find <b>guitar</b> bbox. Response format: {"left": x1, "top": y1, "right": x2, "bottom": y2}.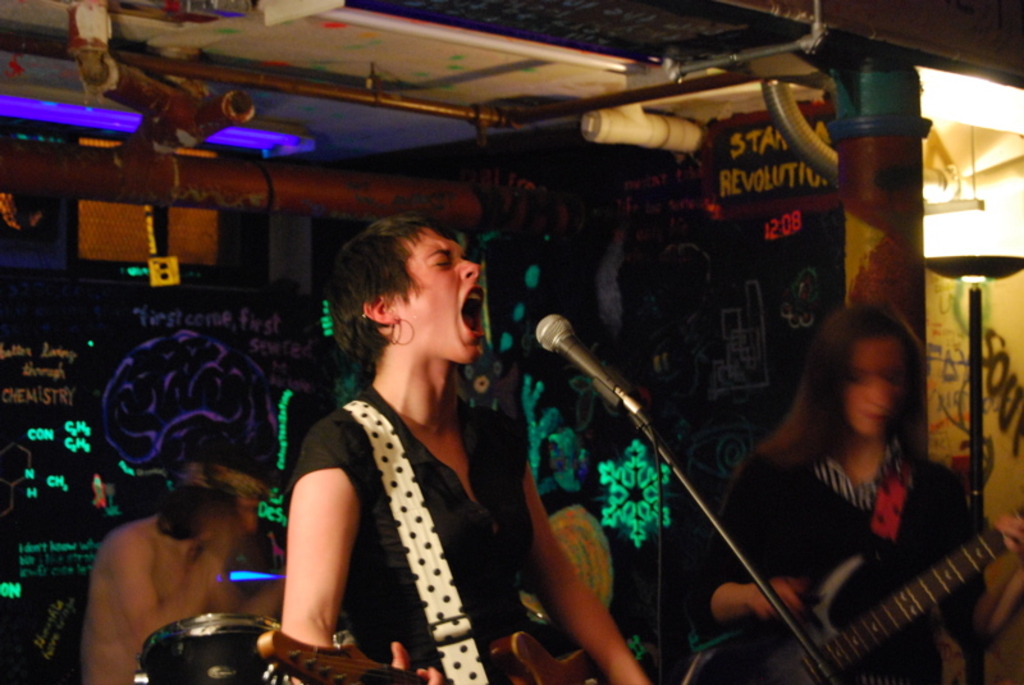
{"left": 677, "top": 510, "right": 1023, "bottom": 684}.
